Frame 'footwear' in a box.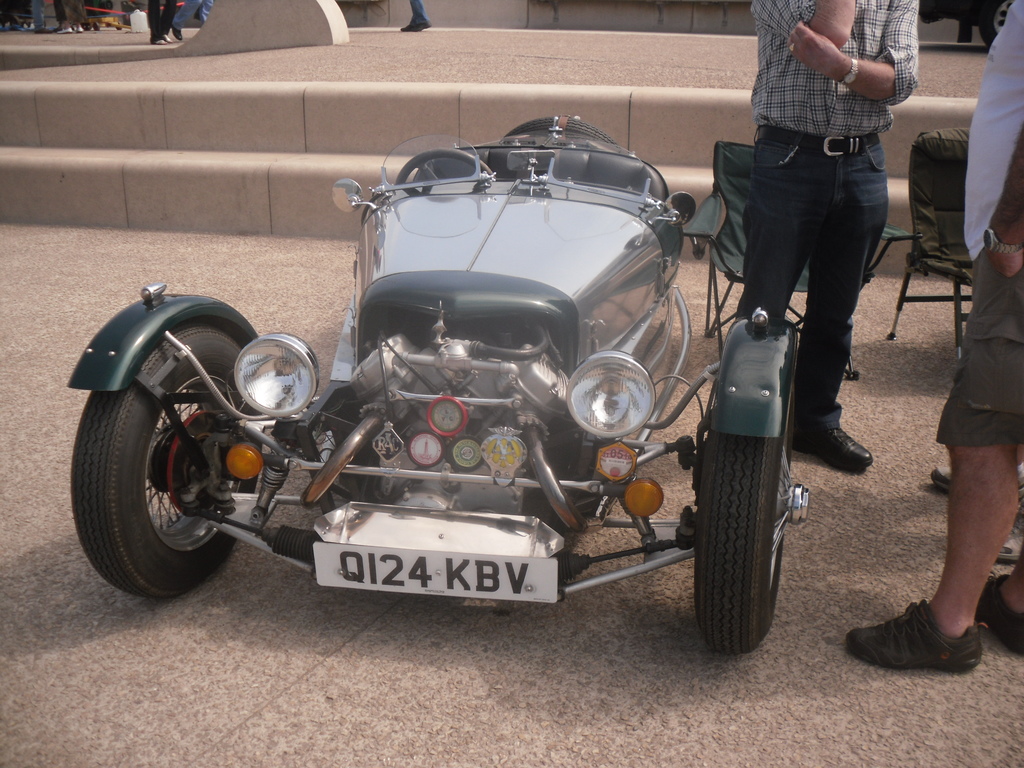
57 26 69 31.
